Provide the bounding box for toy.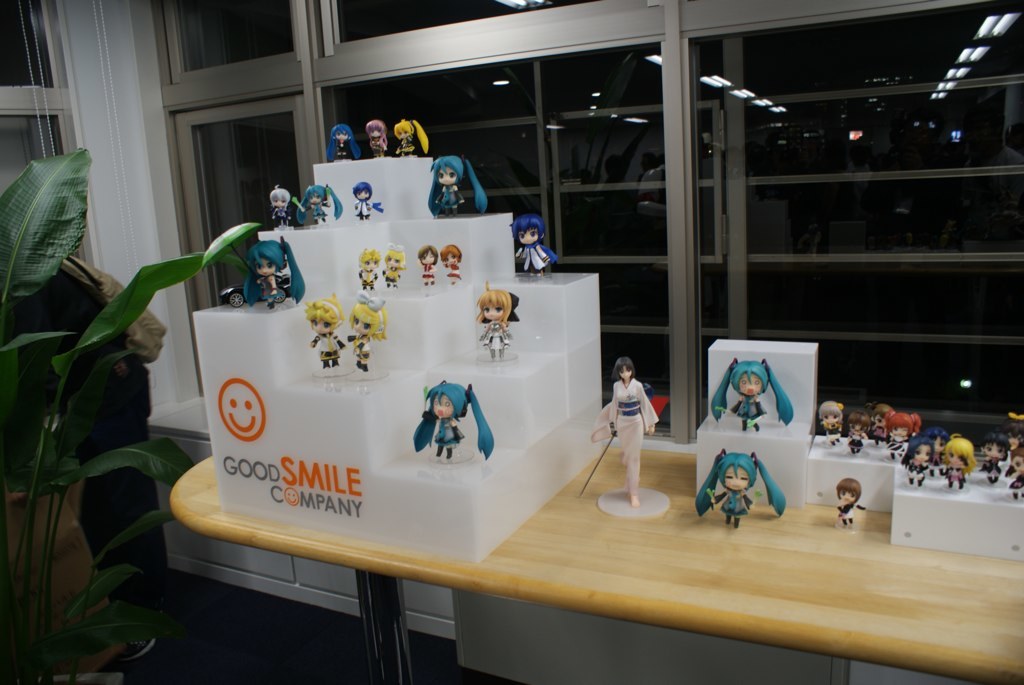
(x1=373, y1=124, x2=382, y2=157).
